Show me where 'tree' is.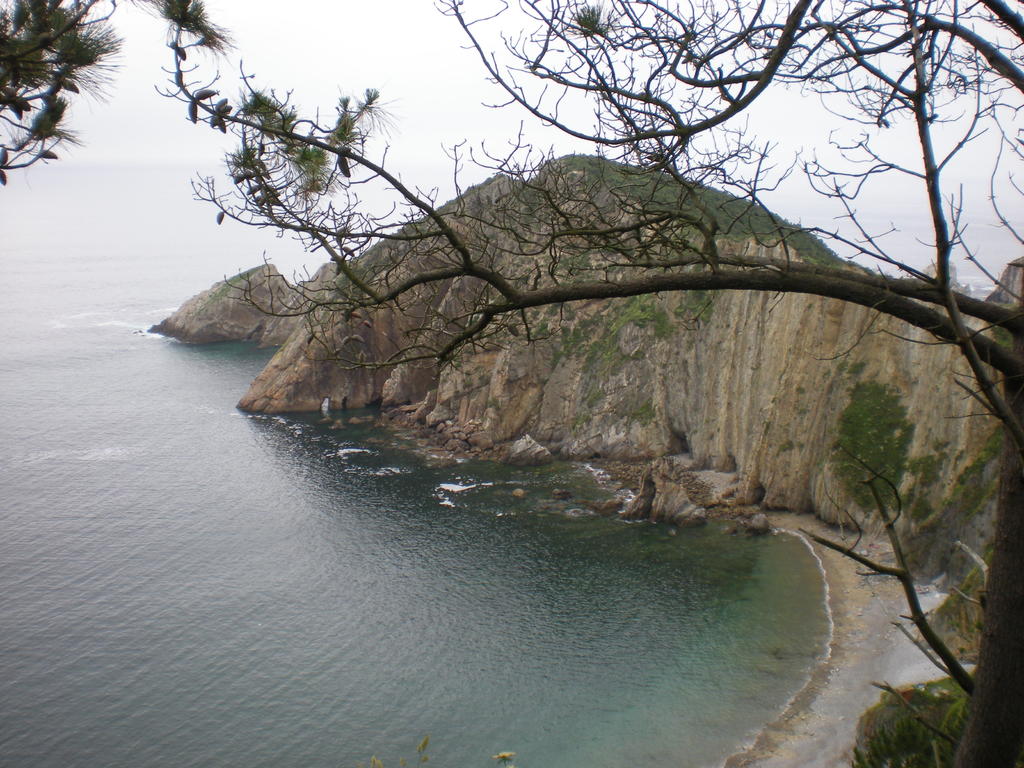
'tree' is at (left=826, top=372, right=918, bottom=546).
